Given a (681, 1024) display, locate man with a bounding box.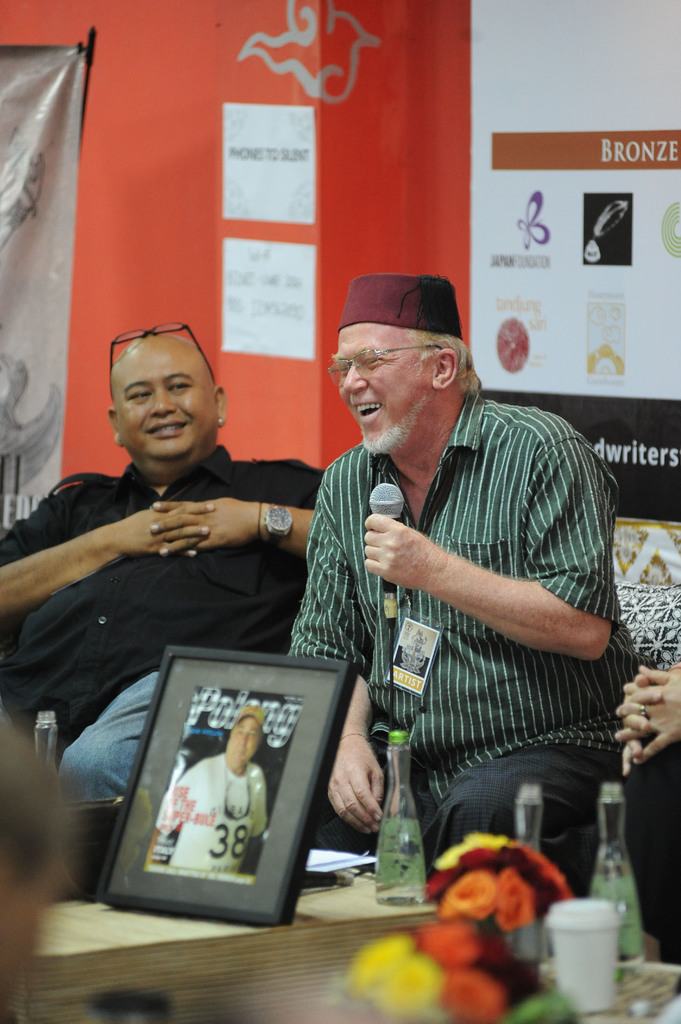
Located: {"left": 264, "top": 273, "right": 629, "bottom": 885}.
